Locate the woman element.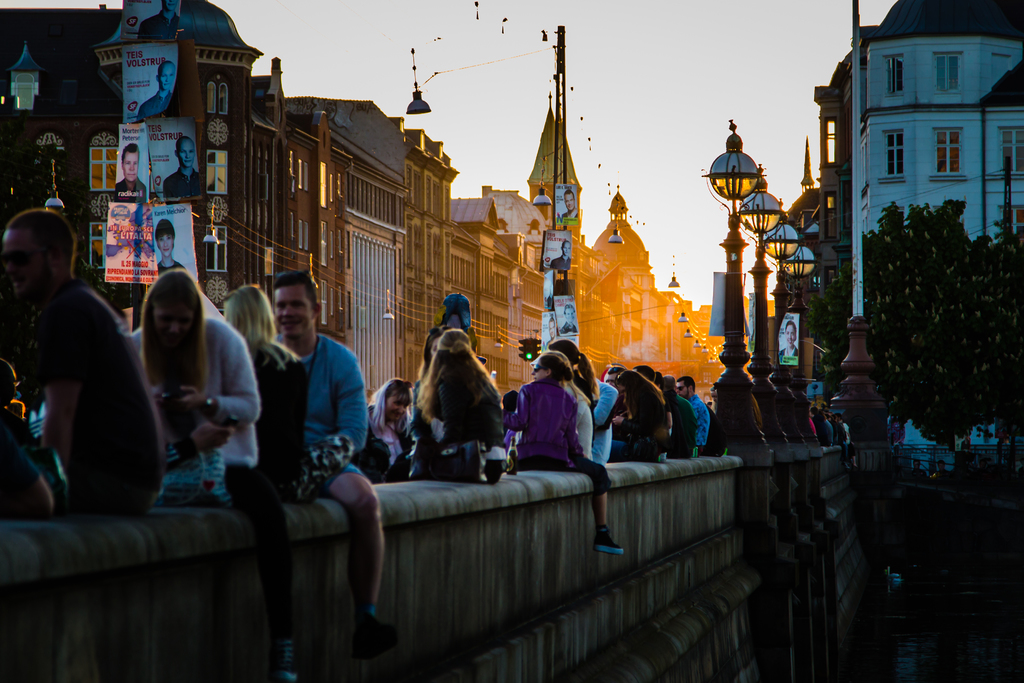
Element bbox: 412 325 508 486.
